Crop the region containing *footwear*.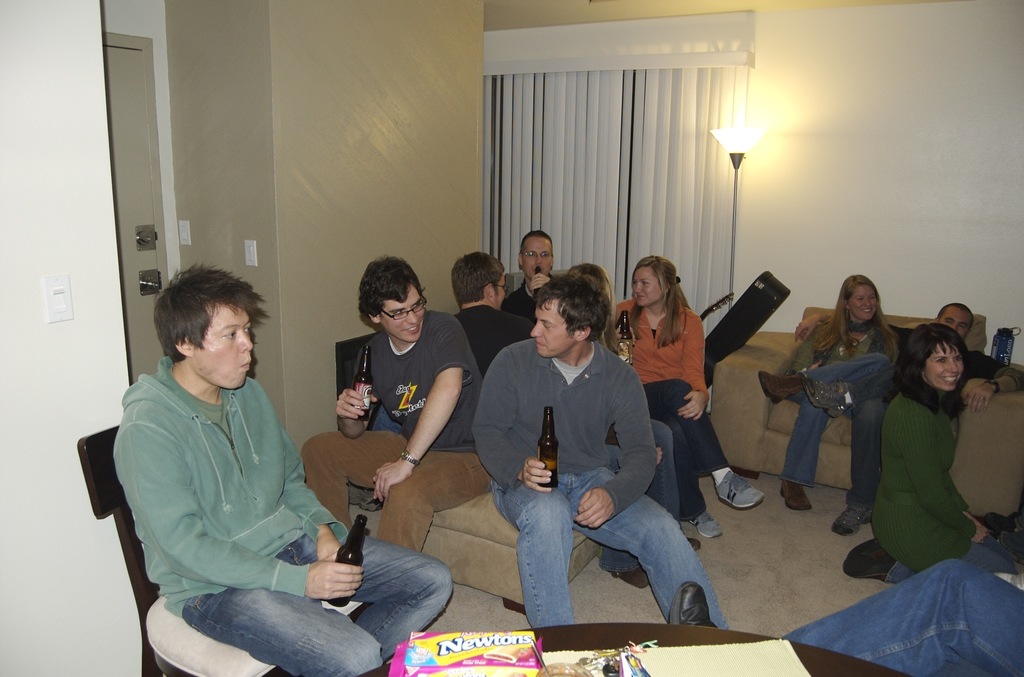
Crop region: Rect(719, 467, 763, 510).
